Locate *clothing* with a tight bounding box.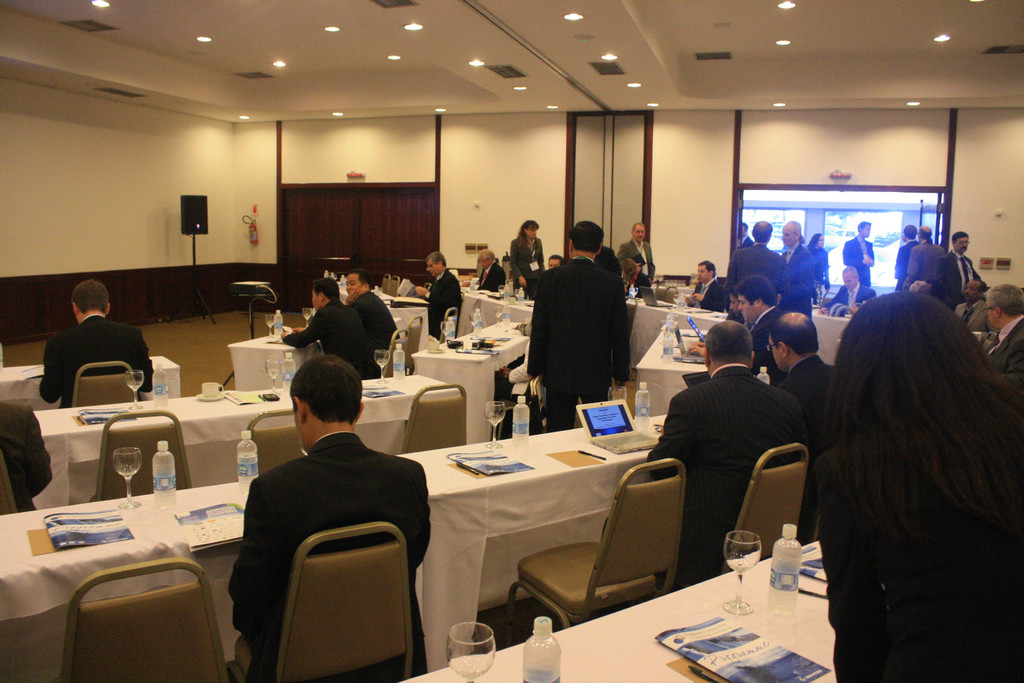
box(844, 231, 873, 286).
